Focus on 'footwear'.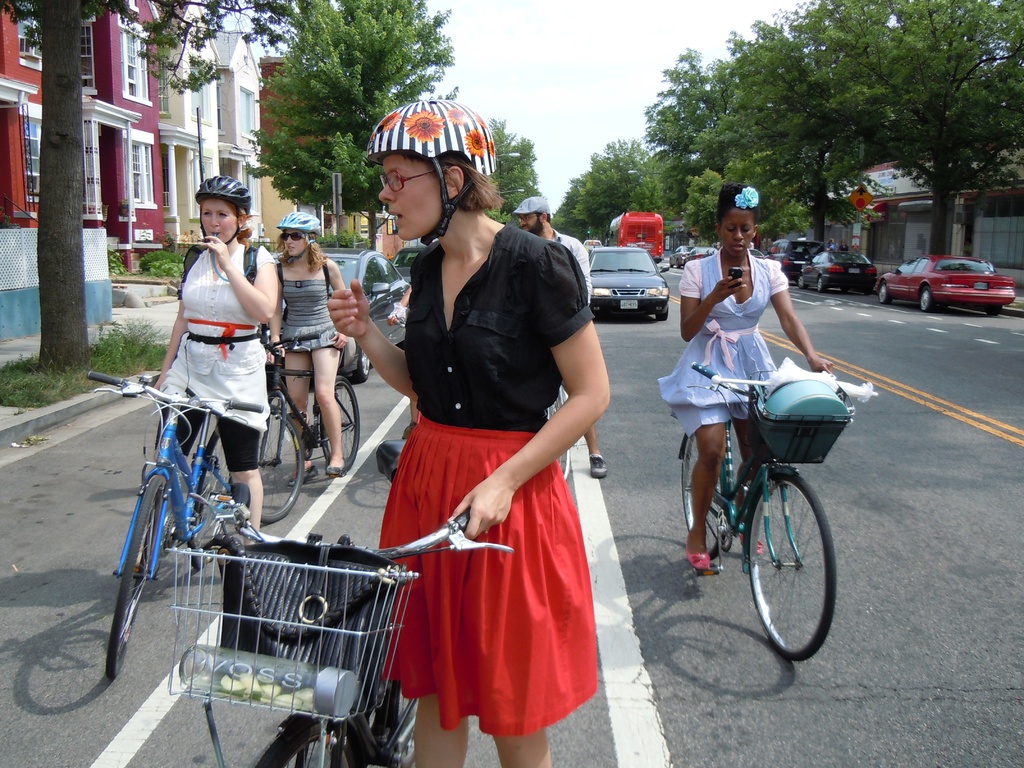
Focused at Rect(685, 540, 711, 573).
